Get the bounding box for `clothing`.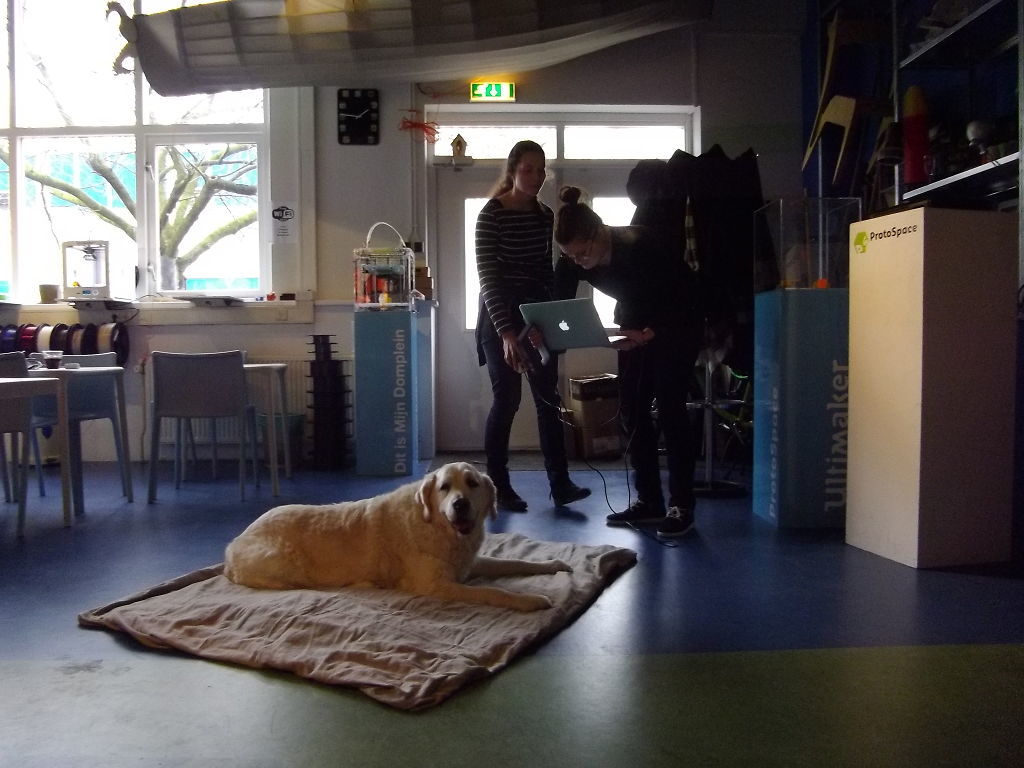
[left=476, top=195, right=562, bottom=502].
